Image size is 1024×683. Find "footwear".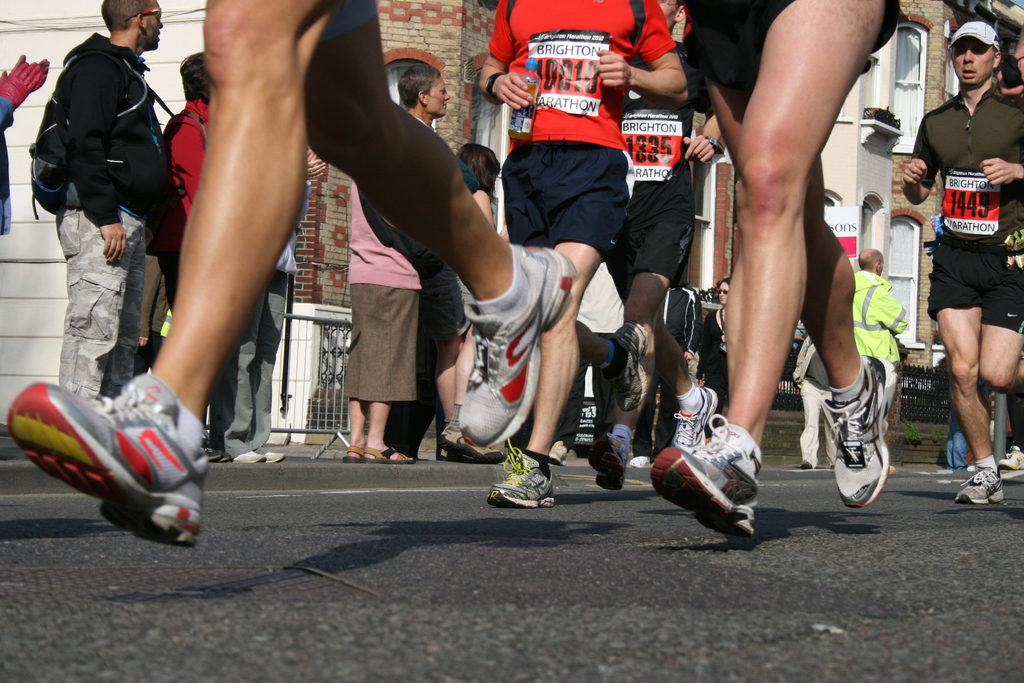
[264,448,286,461].
